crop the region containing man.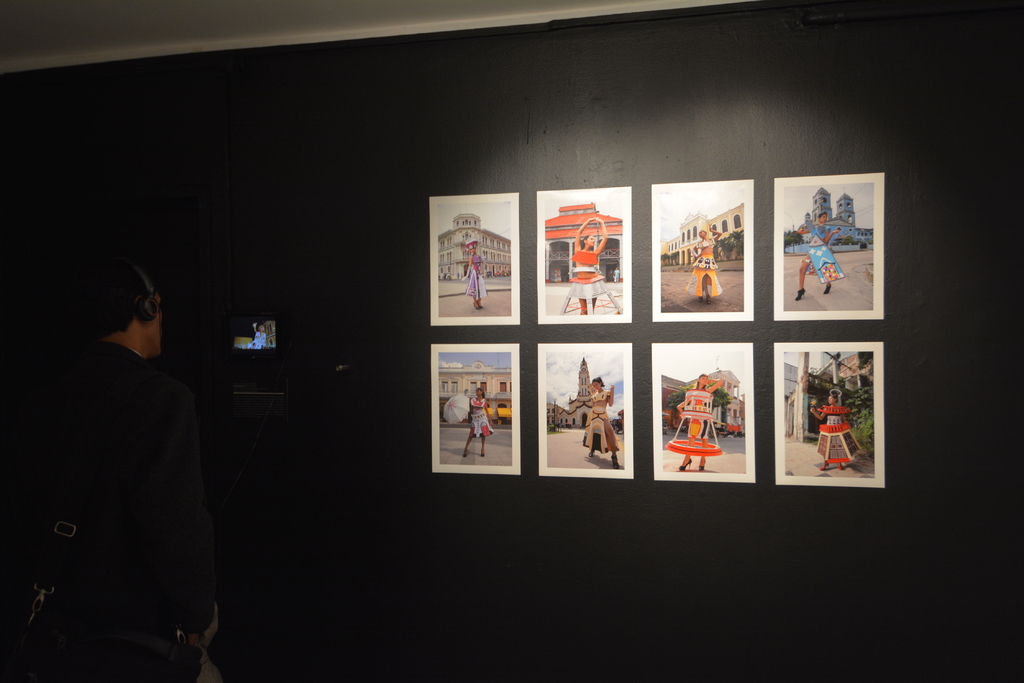
Crop region: box=[607, 269, 613, 281].
